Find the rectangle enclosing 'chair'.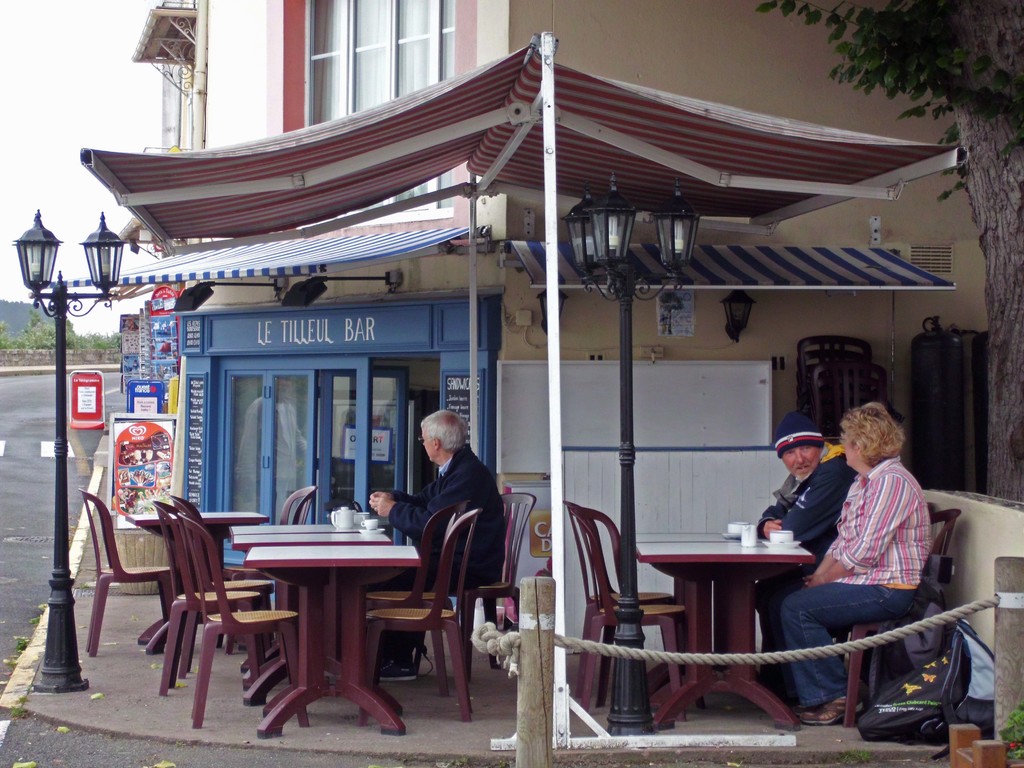
<region>174, 495, 276, 672</region>.
